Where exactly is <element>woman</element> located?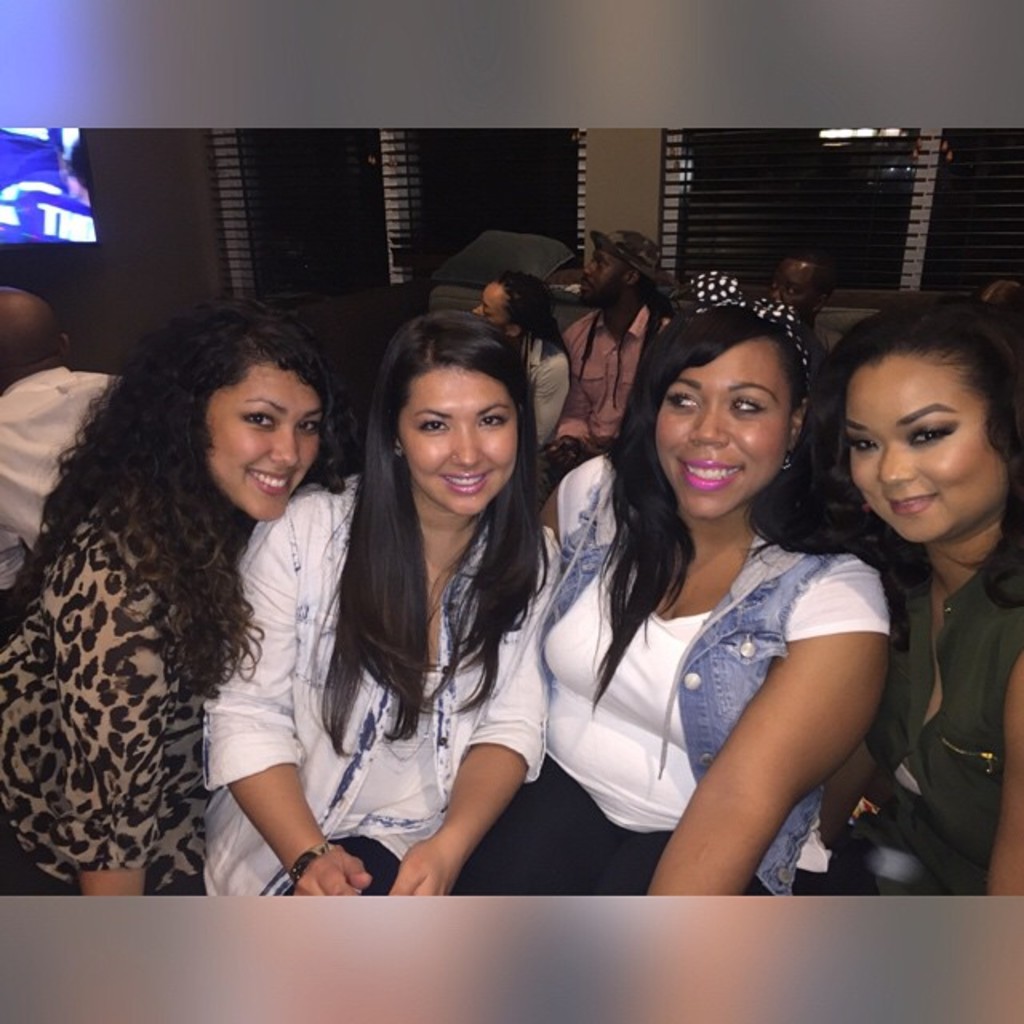
Its bounding box is <box>195,314,578,899</box>.
